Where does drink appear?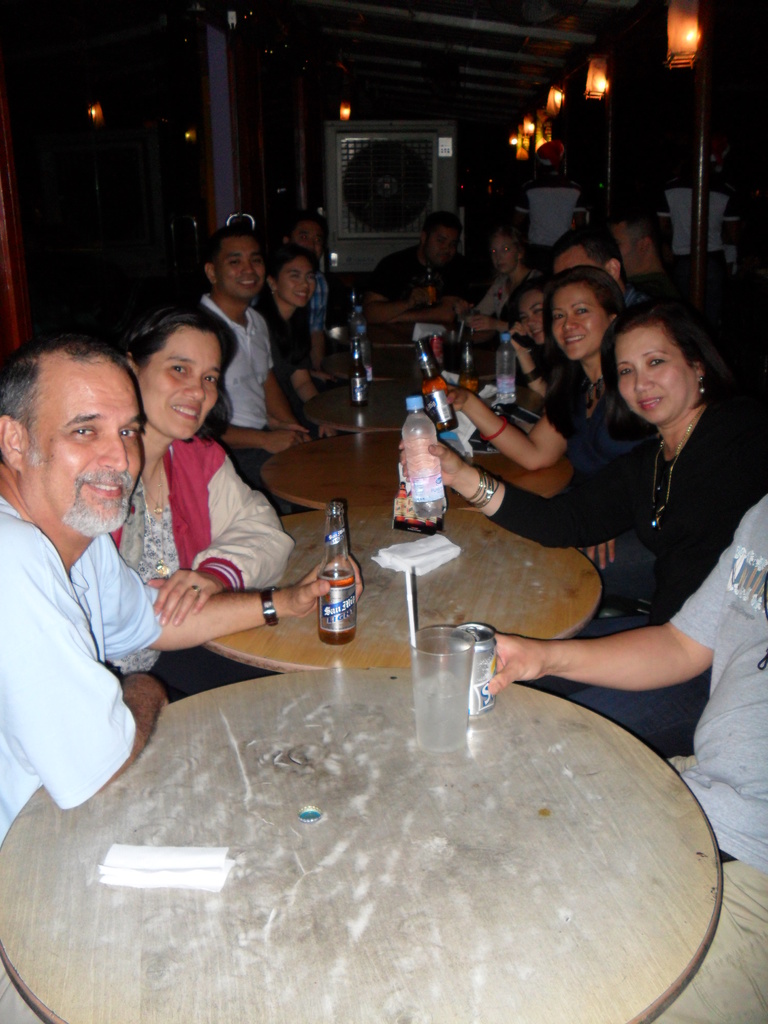
Appears at bbox=[499, 348, 518, 406].
